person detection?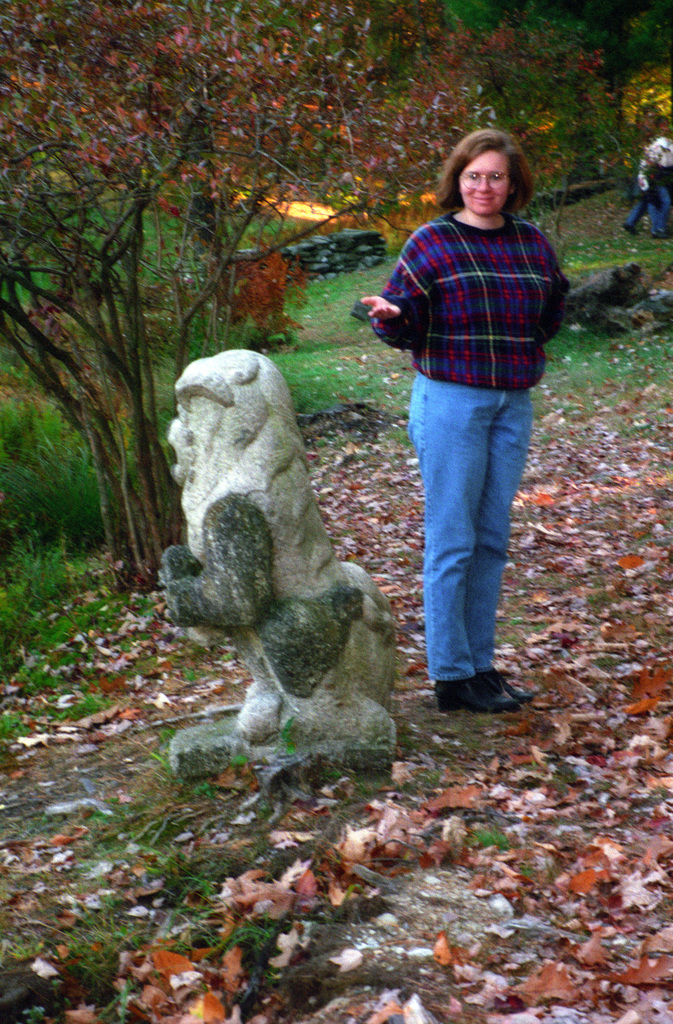
pyautogui.locateOnScreen(370, 134, 551, 689)
